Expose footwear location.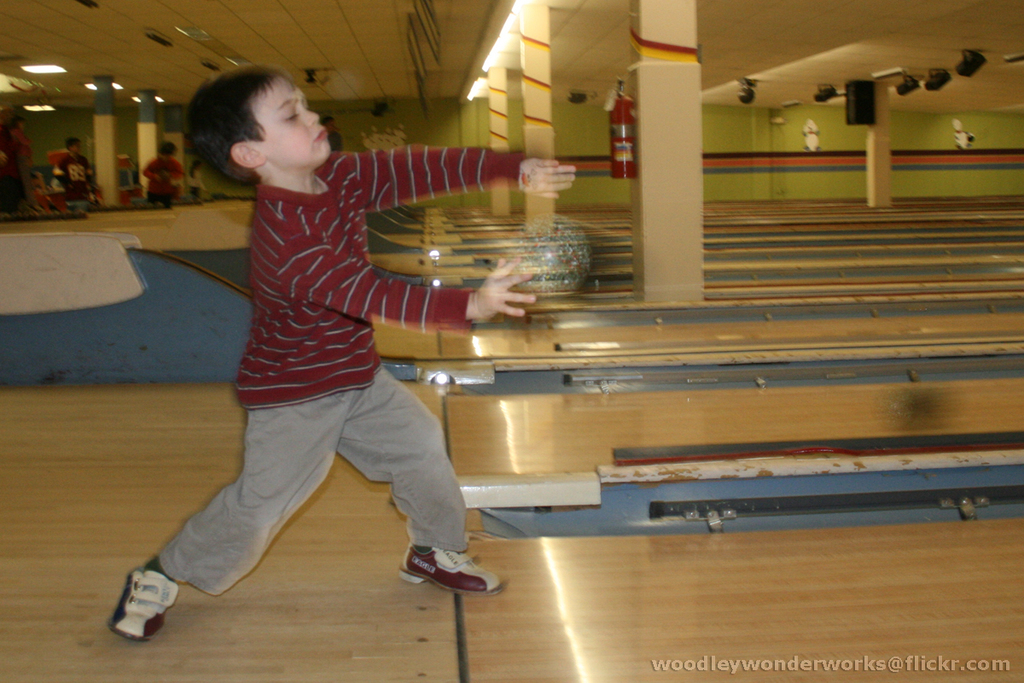
Exposed at <bbox>399, 541, 503, 595</bbox>.
